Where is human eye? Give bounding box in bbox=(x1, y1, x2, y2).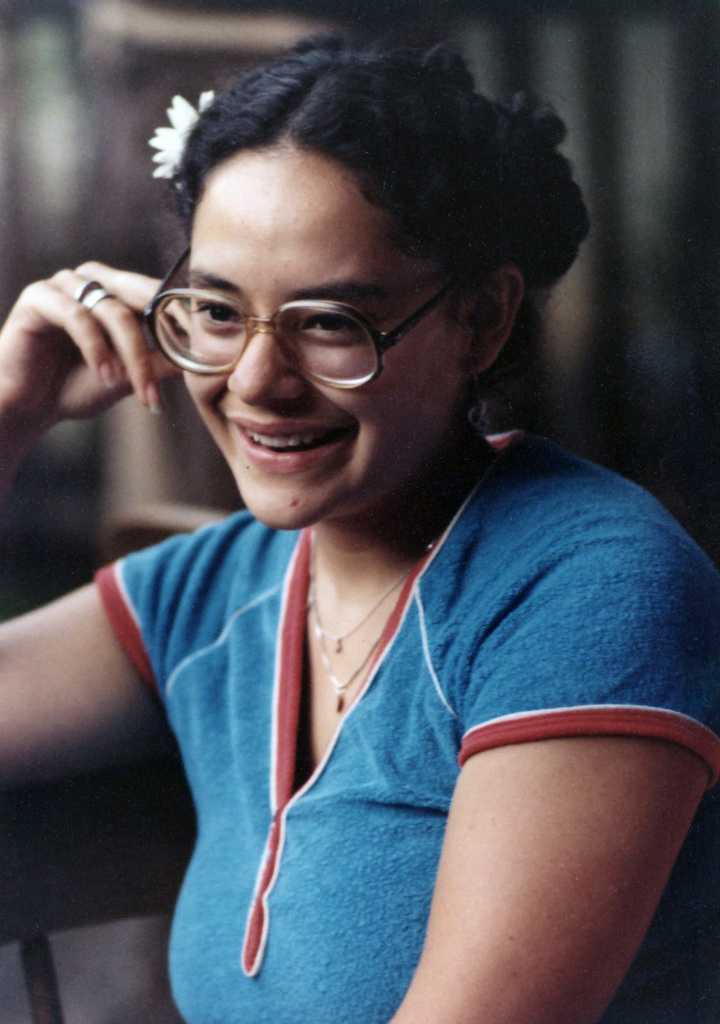
bbox=(175, 289, 249, 344).
